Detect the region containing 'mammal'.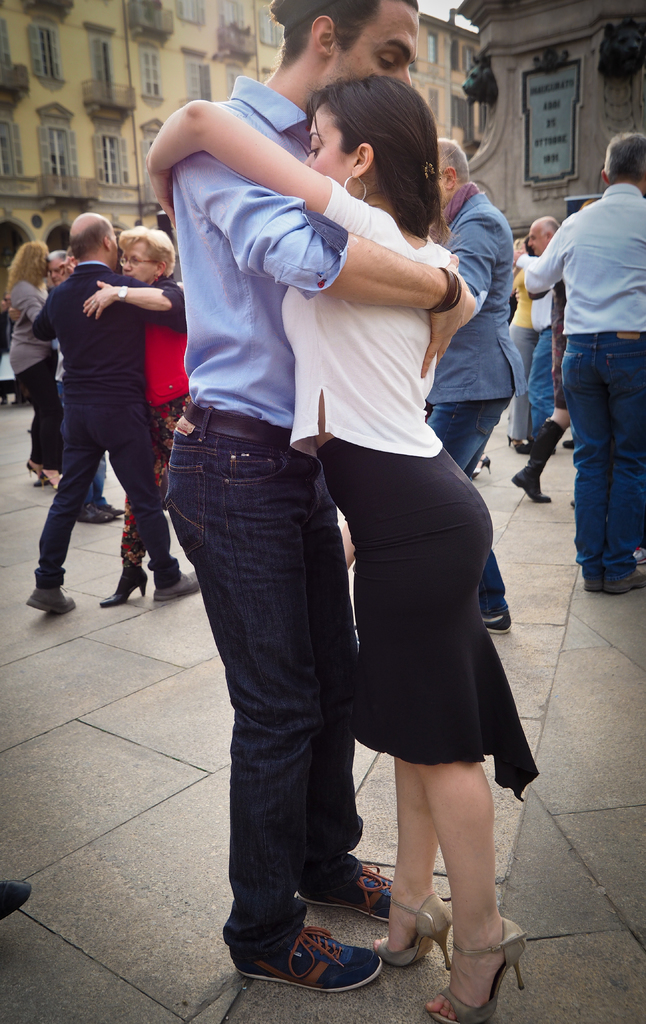
bbox=(146, 69, 543, 1023).
